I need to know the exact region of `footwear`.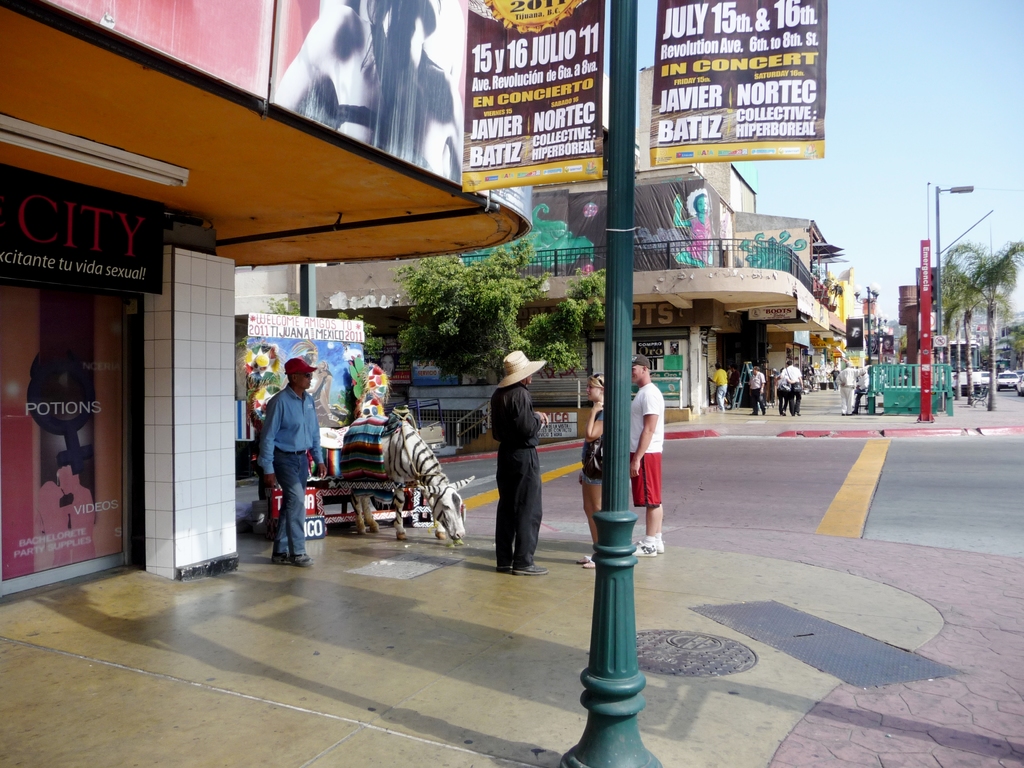
Region: (left=716, top=406, right=725, bottom=412).
